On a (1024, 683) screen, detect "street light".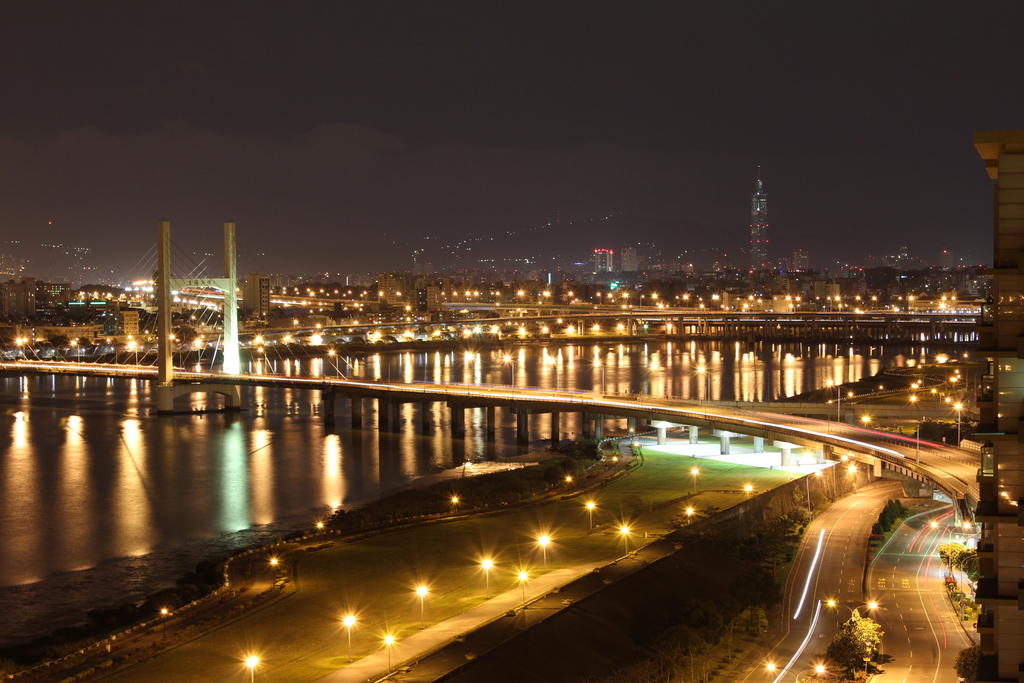
bbox=(691, 365, 713, 409).
